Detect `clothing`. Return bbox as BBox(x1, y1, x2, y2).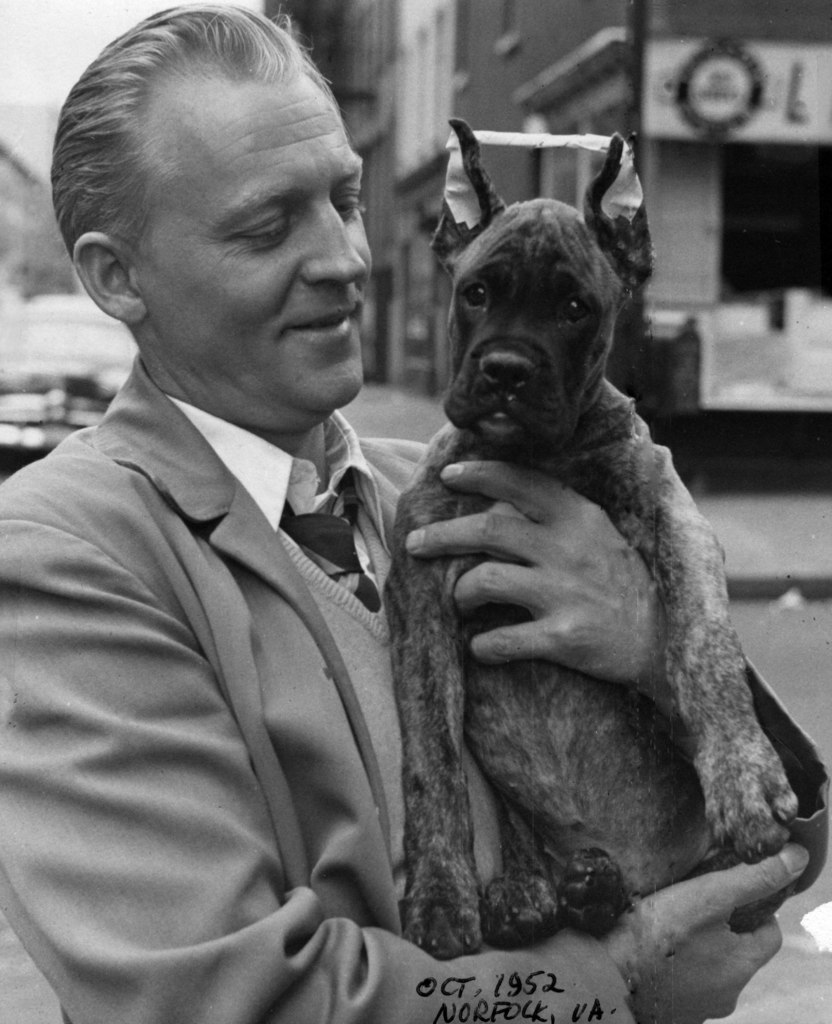
BBox(0, 356, 831, 1023).
